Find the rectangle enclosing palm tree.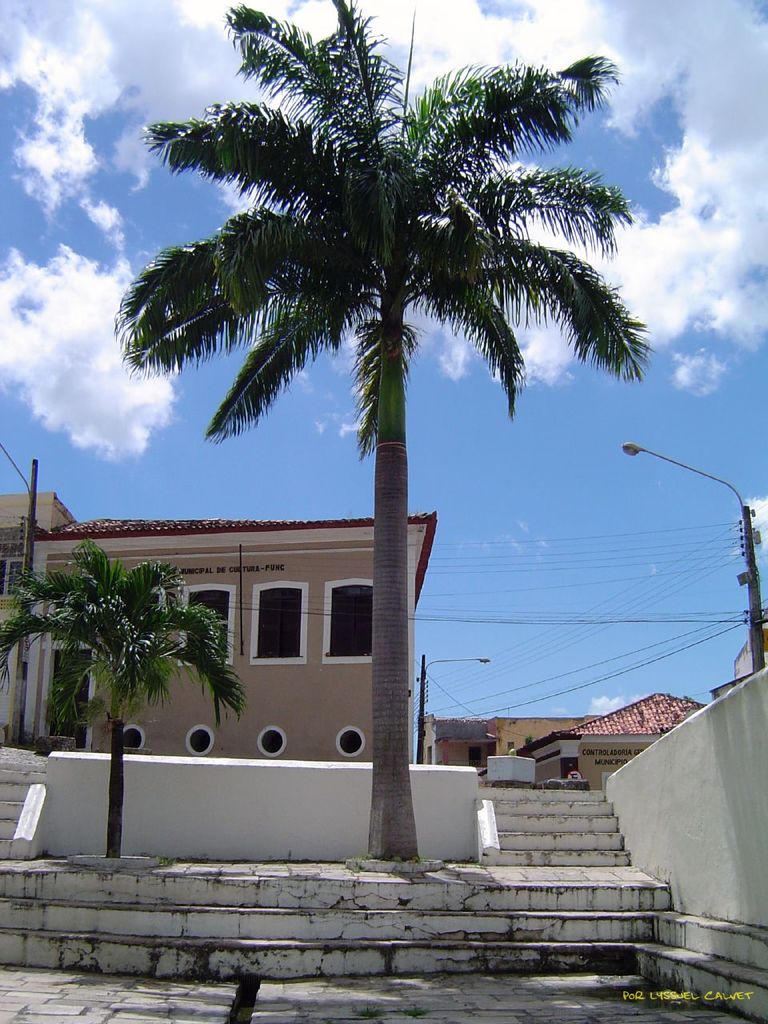
bbox(0, 524, 251, 863).
